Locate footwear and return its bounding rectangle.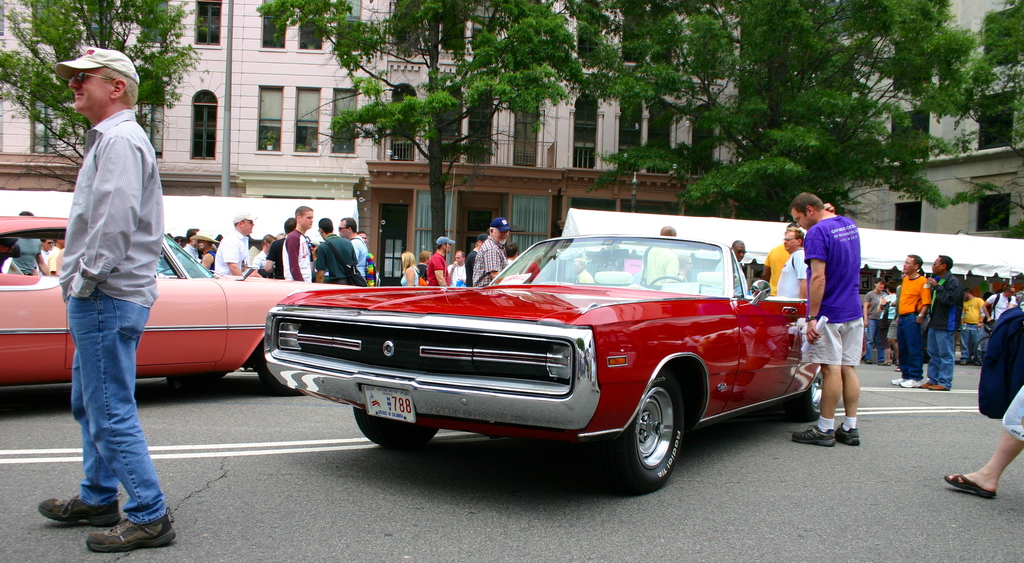
bbox=[832, 423, 858, 447].
